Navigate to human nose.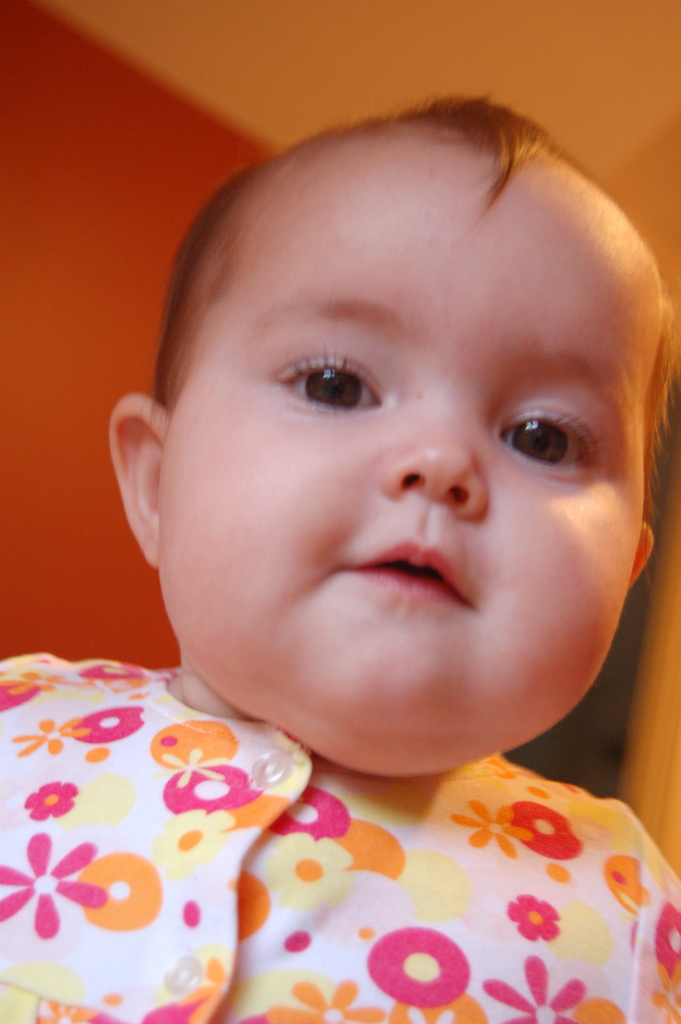
Navigation target: x1=376 y1=402 x2=480 y2=515.
